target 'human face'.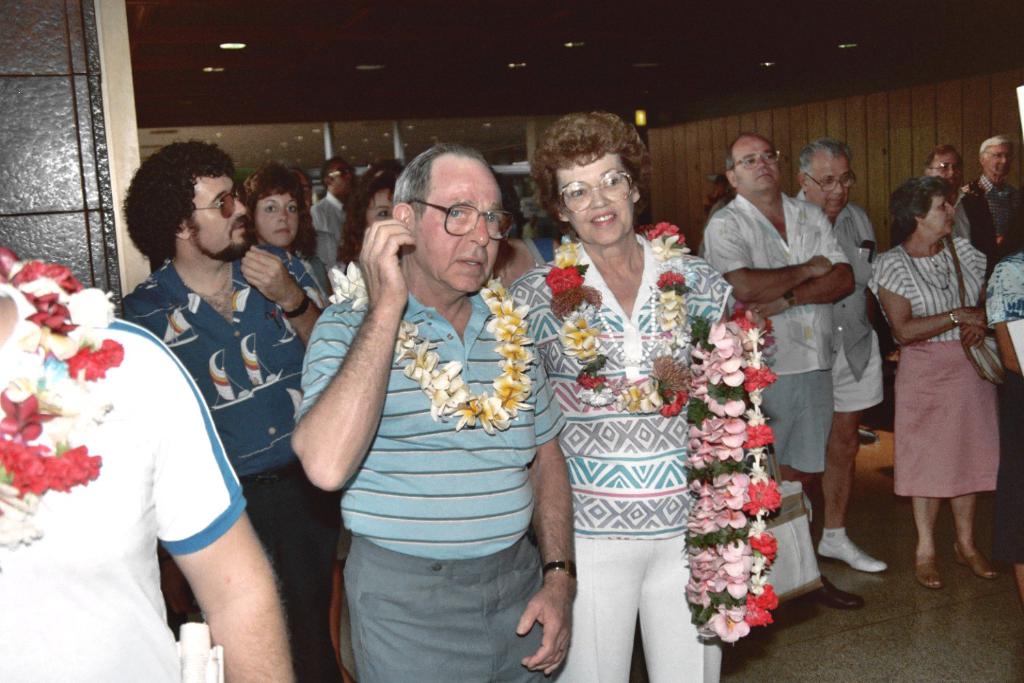
Target region: left=253, top=194, right=302, bottom=249.
